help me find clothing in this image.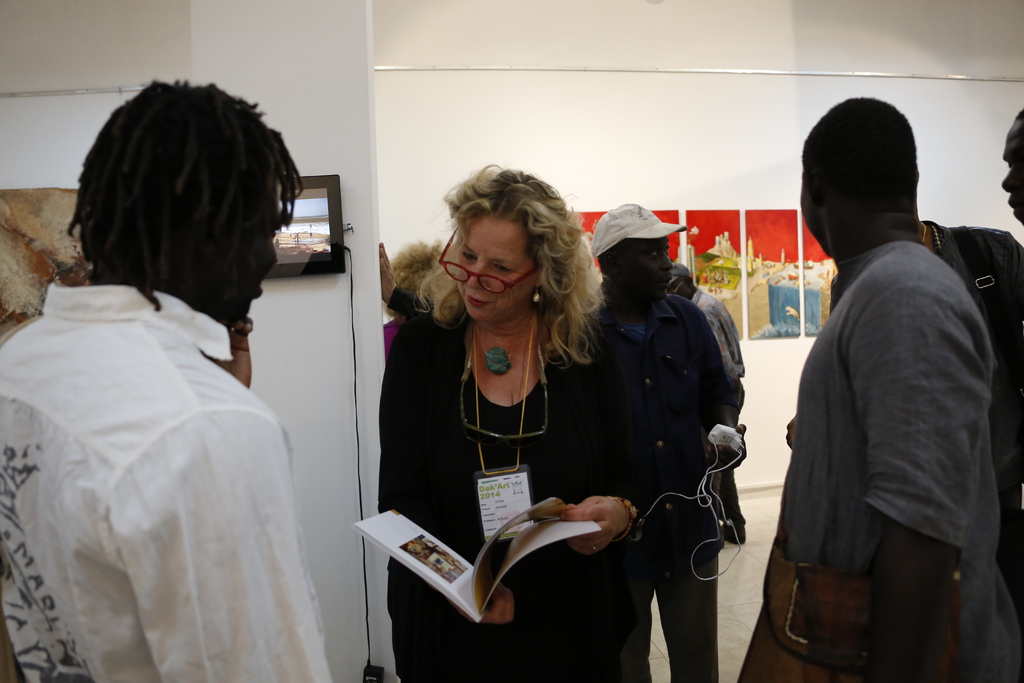
Found it: {"x1": 385, "y1": 308, "x2": 672, "y2": 682}.
